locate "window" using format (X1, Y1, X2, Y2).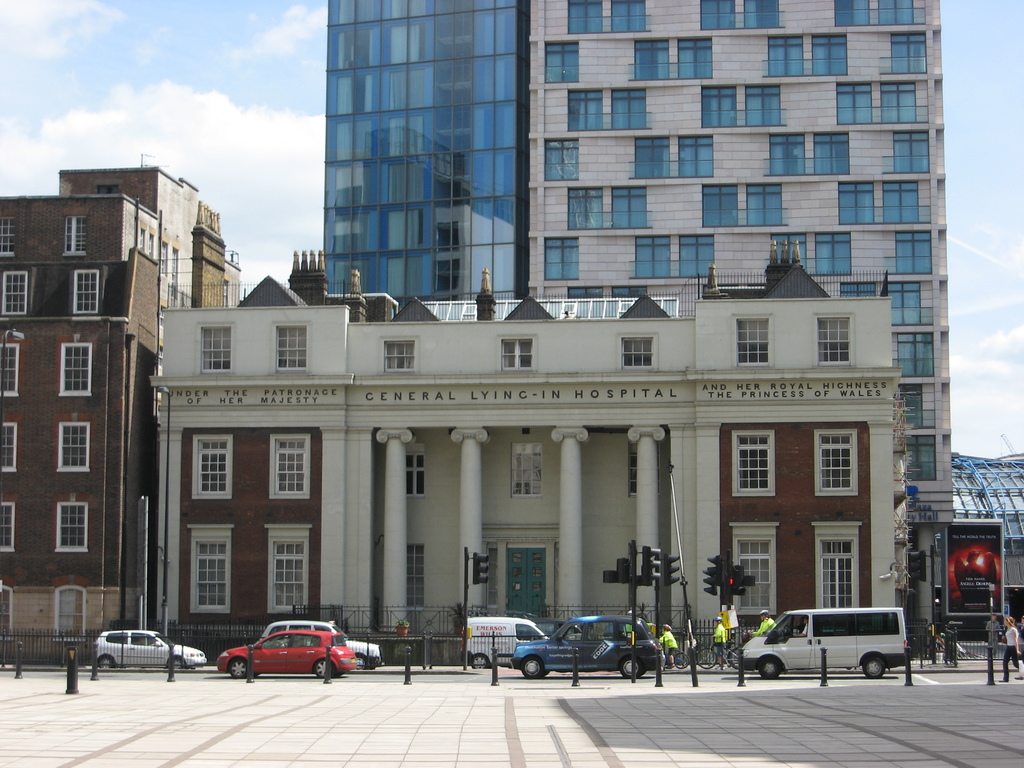
(0, 580, 13, 641).
